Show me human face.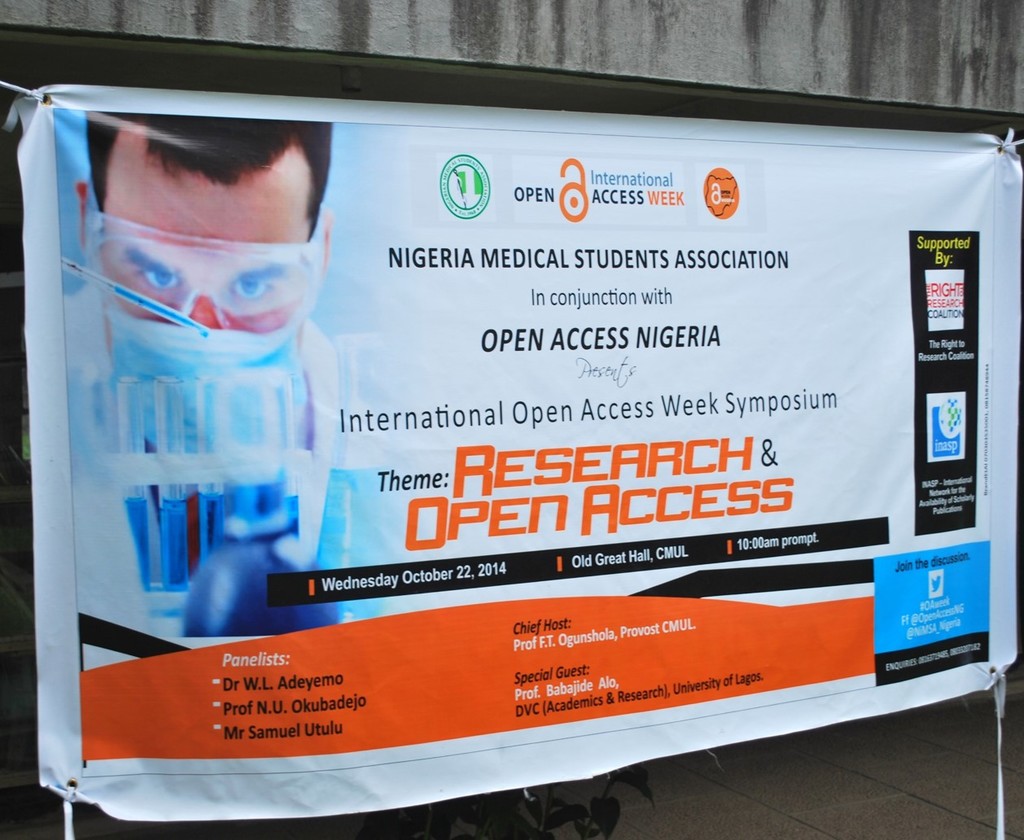
human face is here: box(99, 135, 307, 339).
